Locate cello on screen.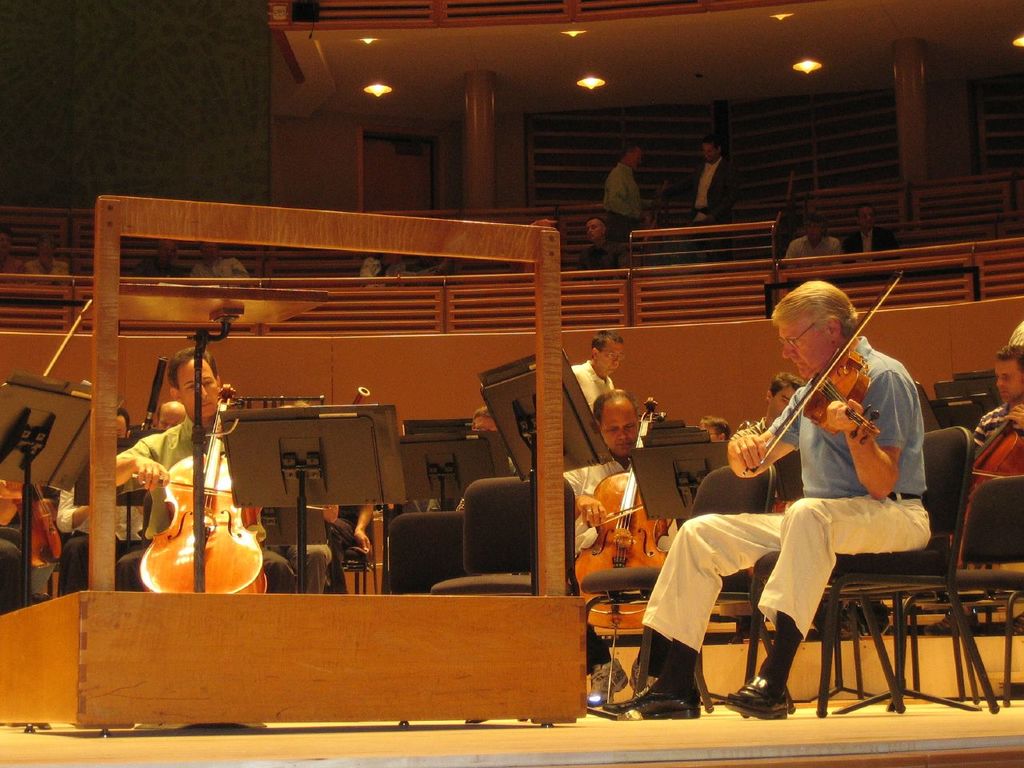
On screen at bbox(745, 266, 901, 479).
